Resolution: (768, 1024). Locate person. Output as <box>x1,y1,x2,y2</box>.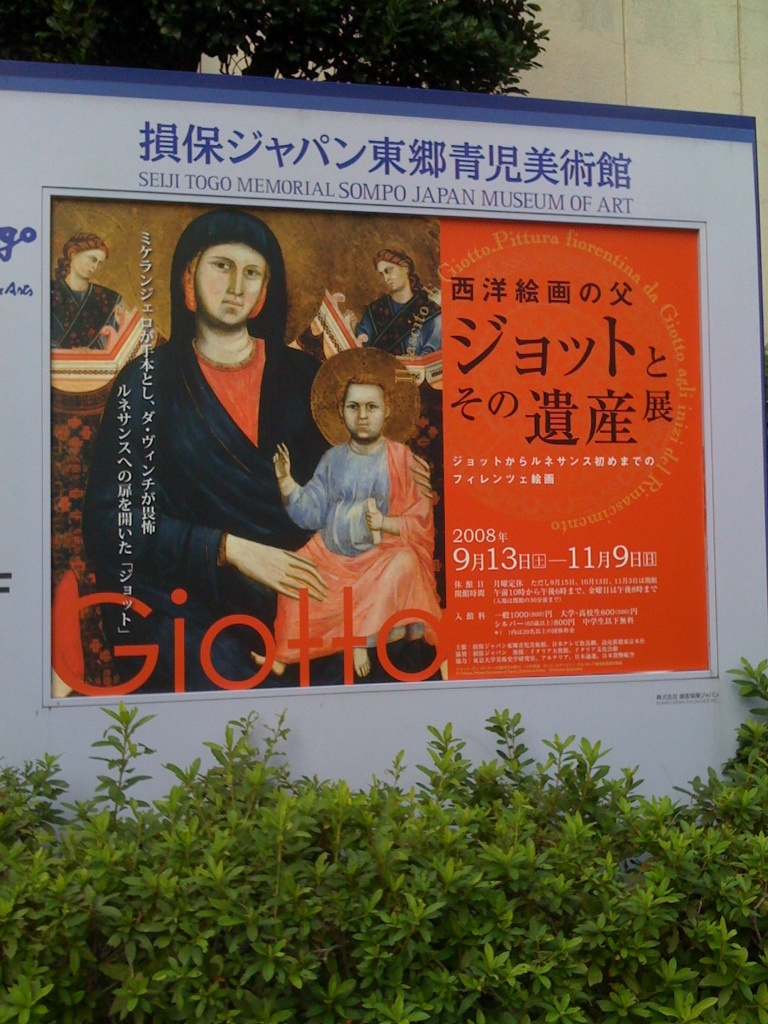
<box>49,237,127,360</box>.
